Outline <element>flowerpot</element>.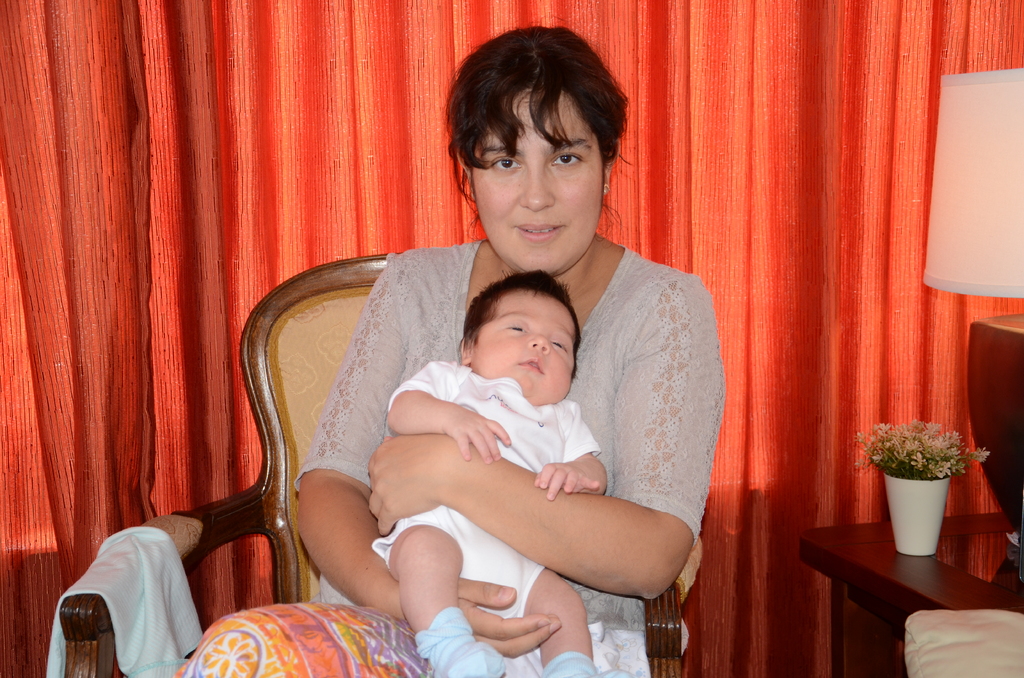
Outline: rect(866, 433, 974, 572).
